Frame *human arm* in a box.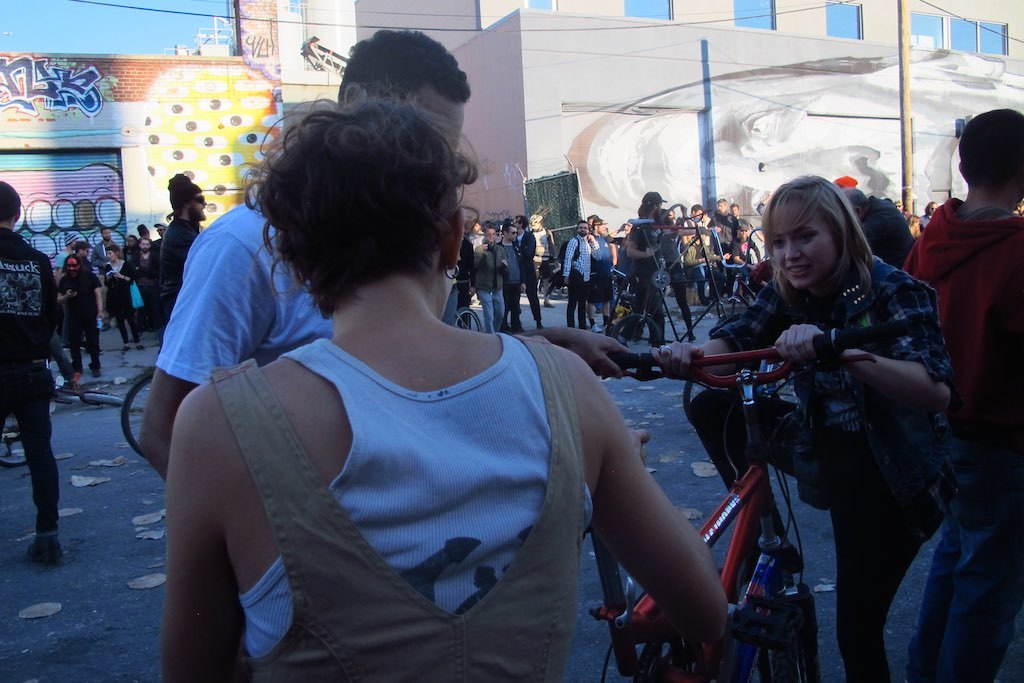
<box>529,243,543,251</box>.
